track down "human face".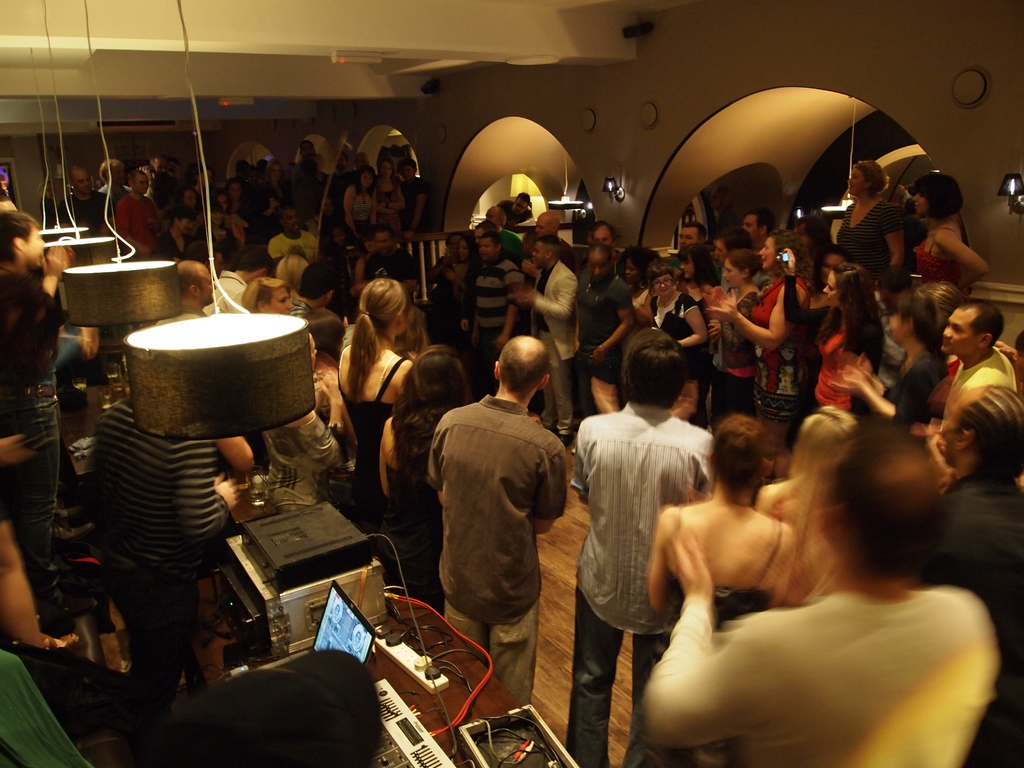
Tracked to locate(682, 259, 695, 278).
